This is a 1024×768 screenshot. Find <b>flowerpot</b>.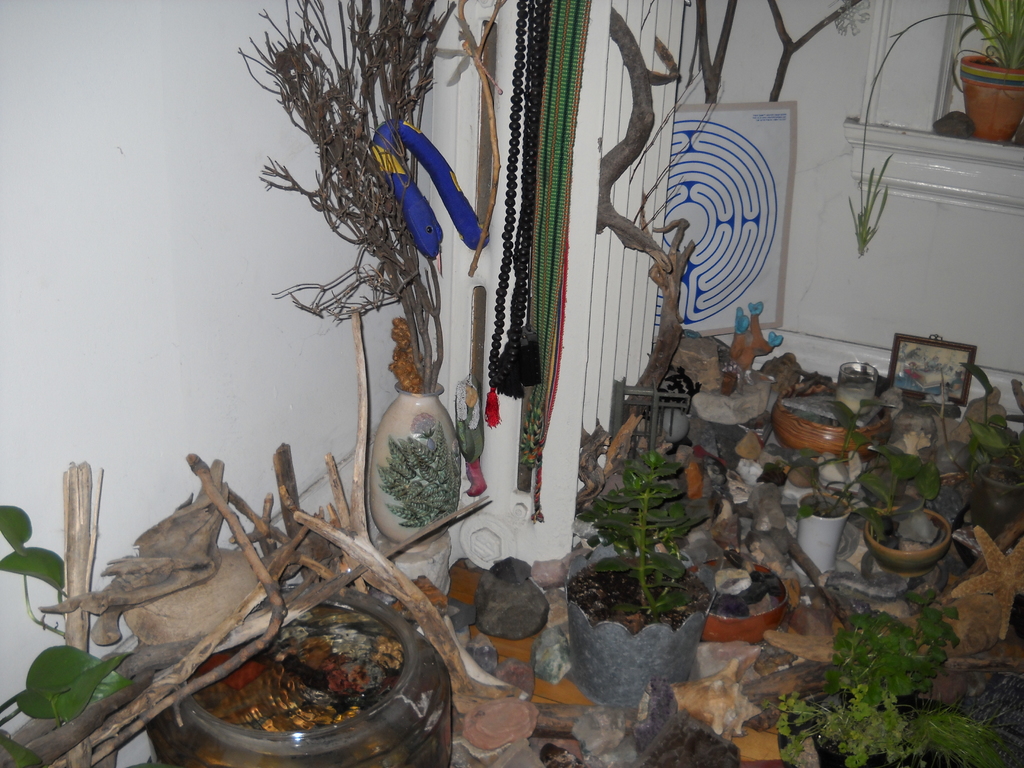
Bounding box: bbox=(775, 387, 897, 458).
